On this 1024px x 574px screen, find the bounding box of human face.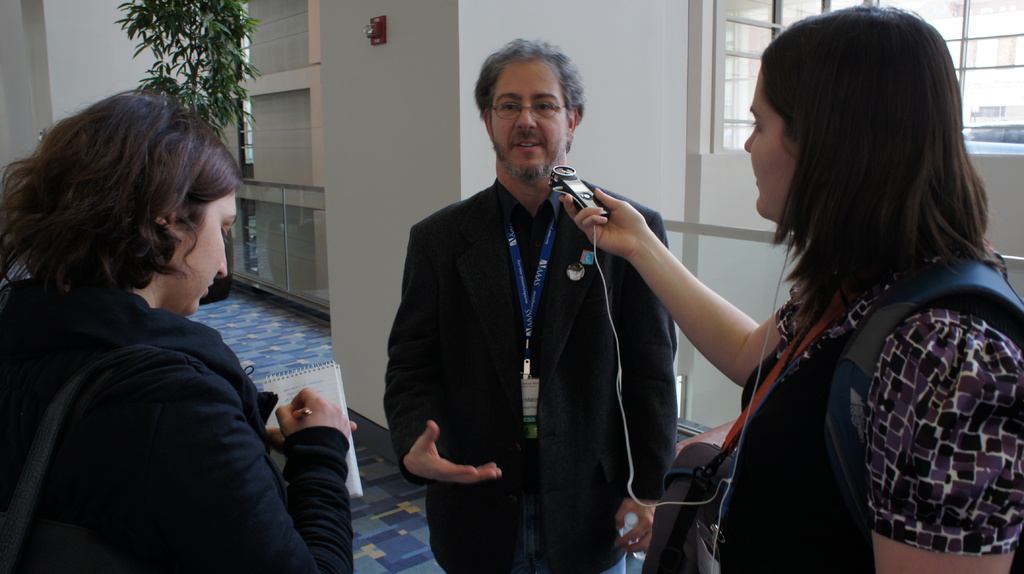
Bounding box: 745/63/804/225.
